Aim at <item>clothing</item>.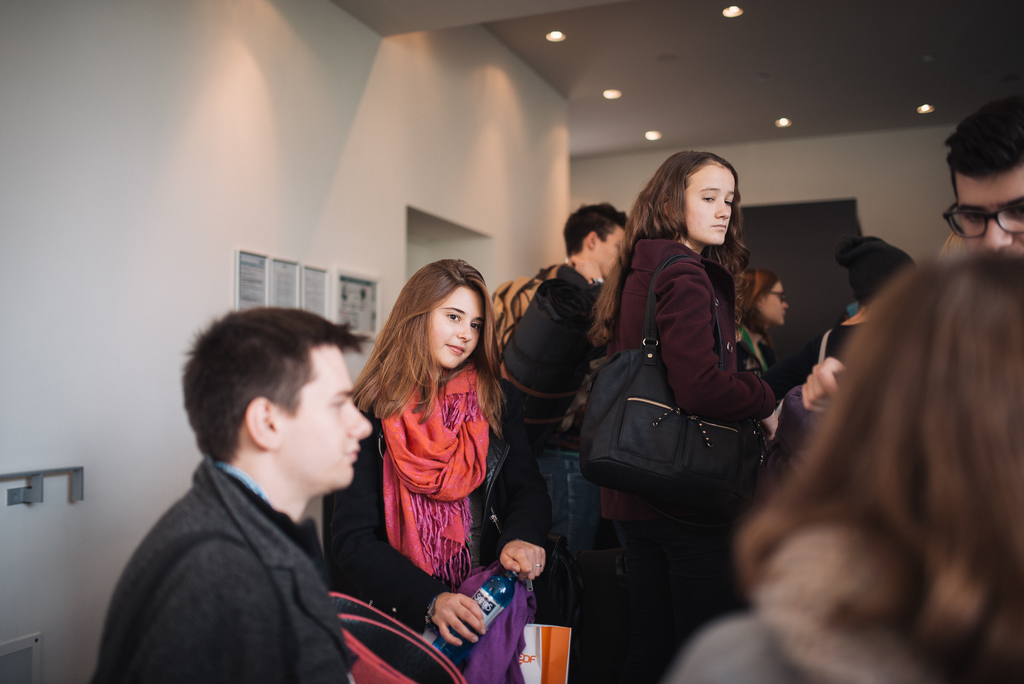
Aimed at l=356, t=314, r=531, b=655.
